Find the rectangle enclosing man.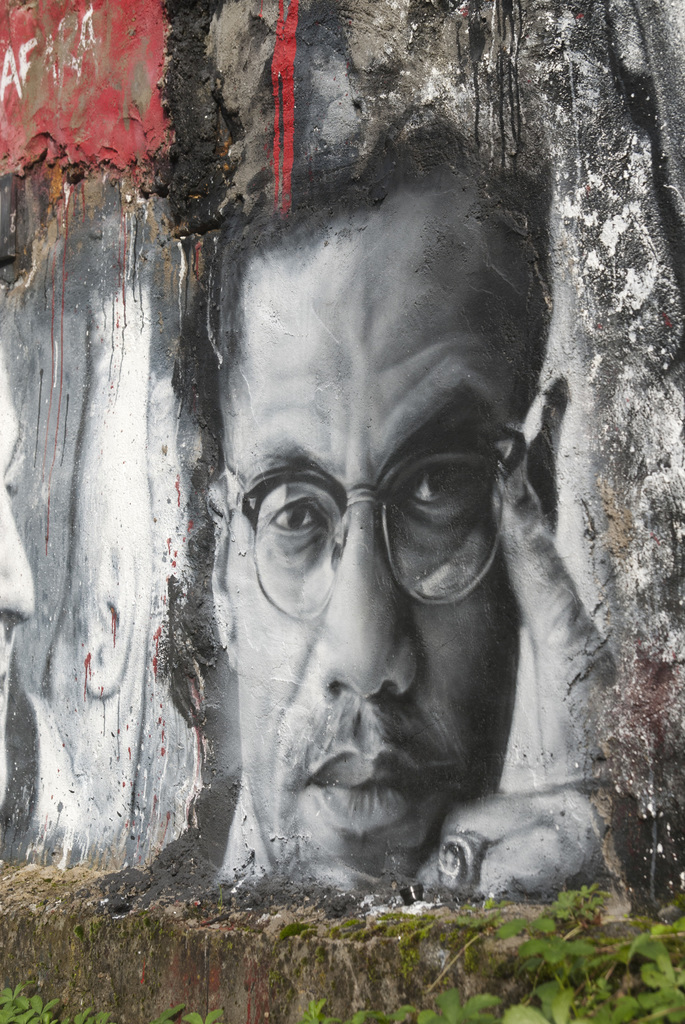
crop(0, 339, 39, 818).
